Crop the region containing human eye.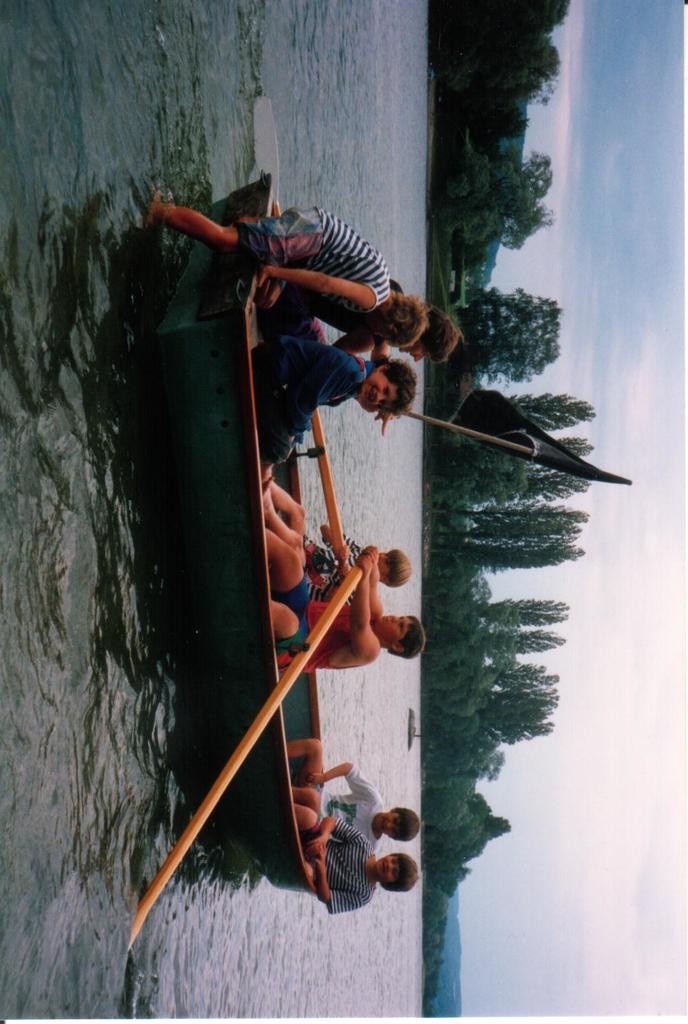
Crop region: crop(397, 621, 403, 638).
